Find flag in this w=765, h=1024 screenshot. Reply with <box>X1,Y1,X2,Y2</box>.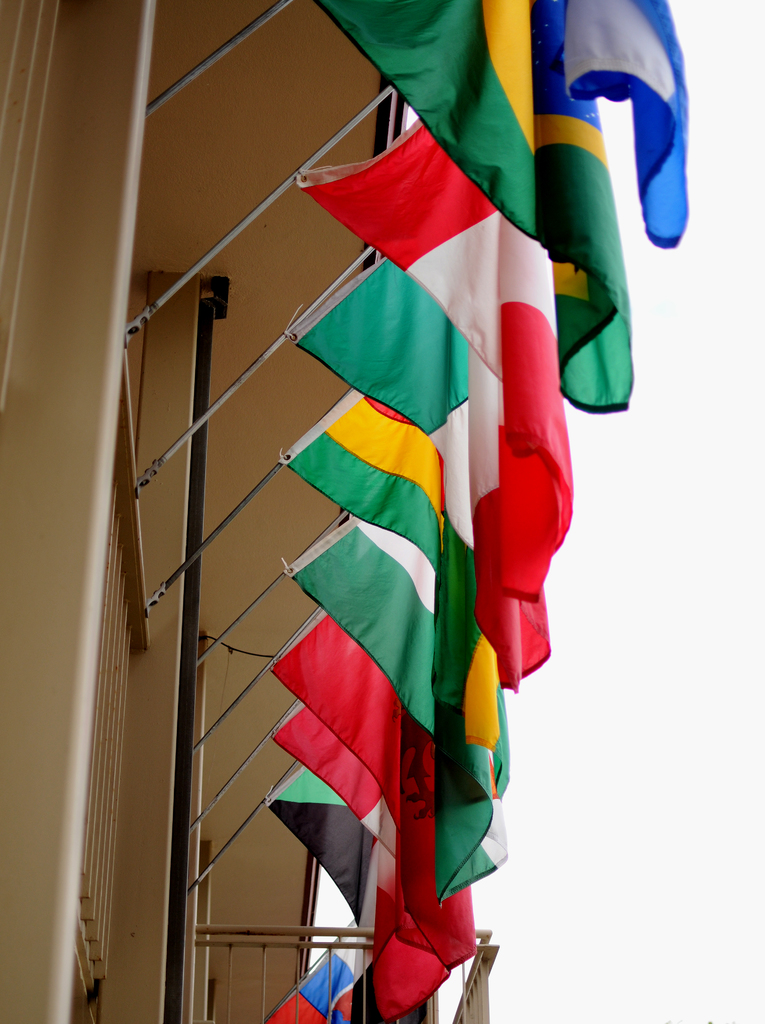
<box>278,495,440,734</box>.
